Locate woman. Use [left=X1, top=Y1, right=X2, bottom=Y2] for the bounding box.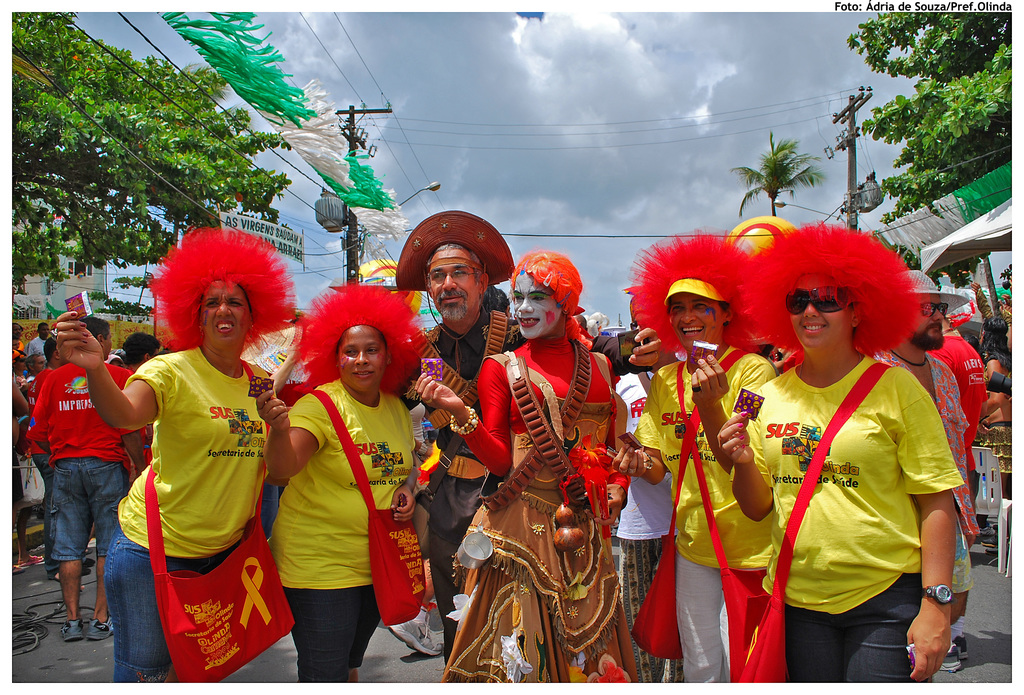
[left=412, top=251, right=627, bottom=683].
